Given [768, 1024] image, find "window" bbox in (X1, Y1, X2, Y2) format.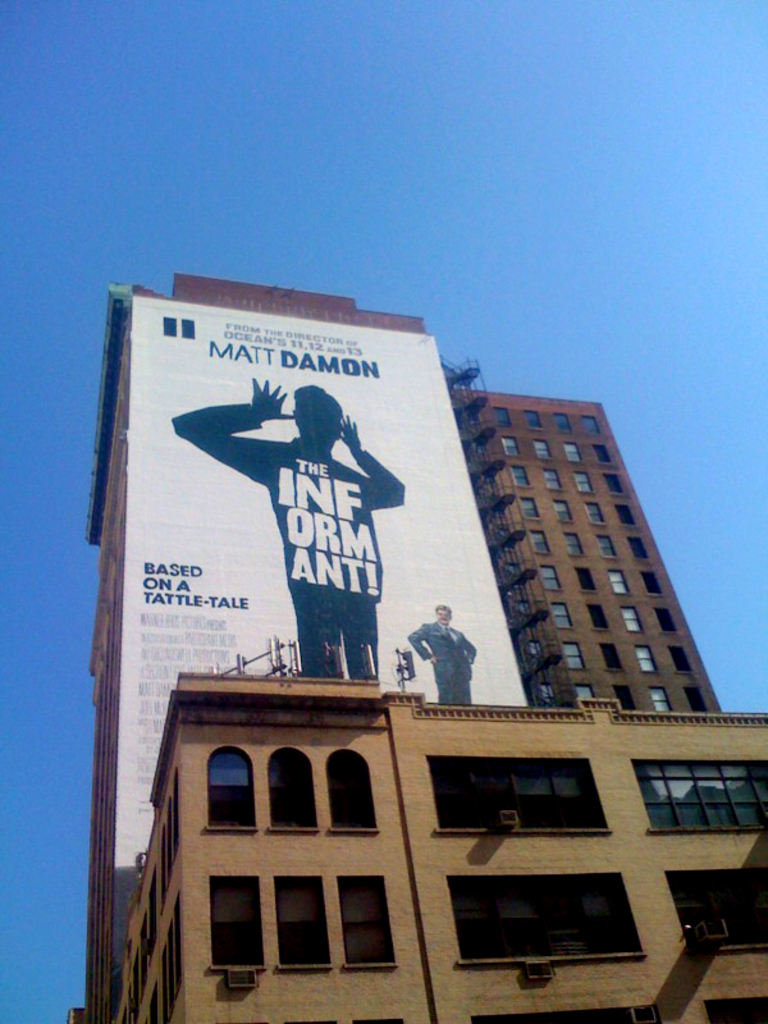
(669, 867, 767, 950).
